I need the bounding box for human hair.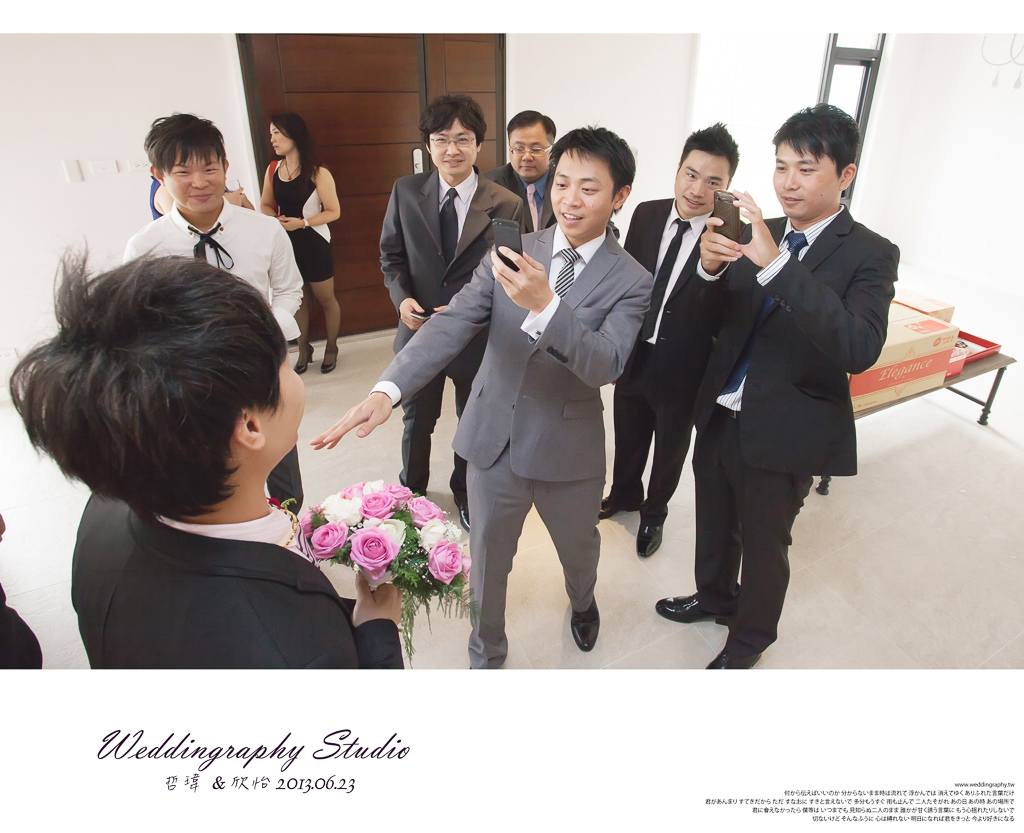
Here it is: x1=40, y1=228, x2=292, y2=547.
